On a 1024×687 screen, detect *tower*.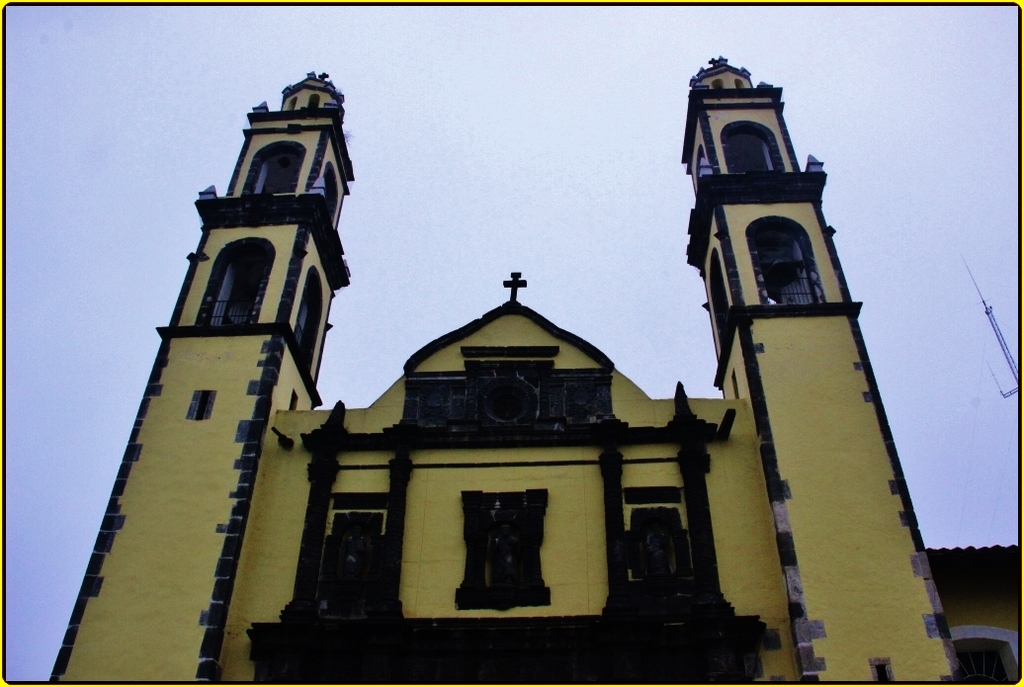
(left=670, top=55, right=965, bottom=684).
